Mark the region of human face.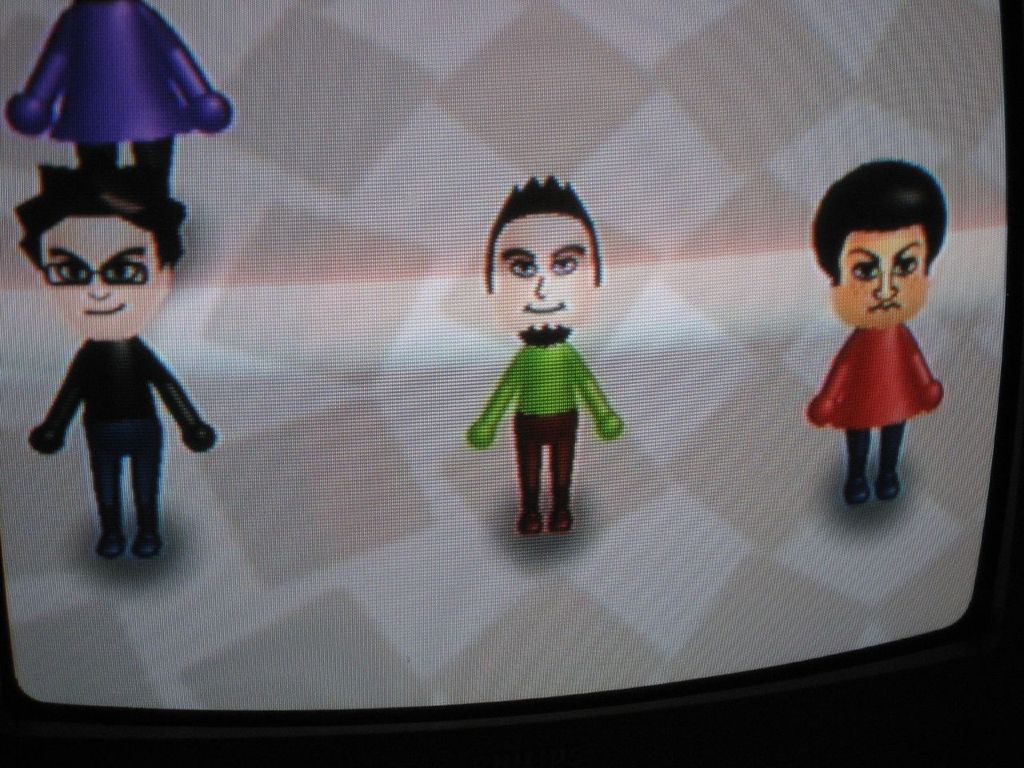
Region: [838, 230, 926, 334].
